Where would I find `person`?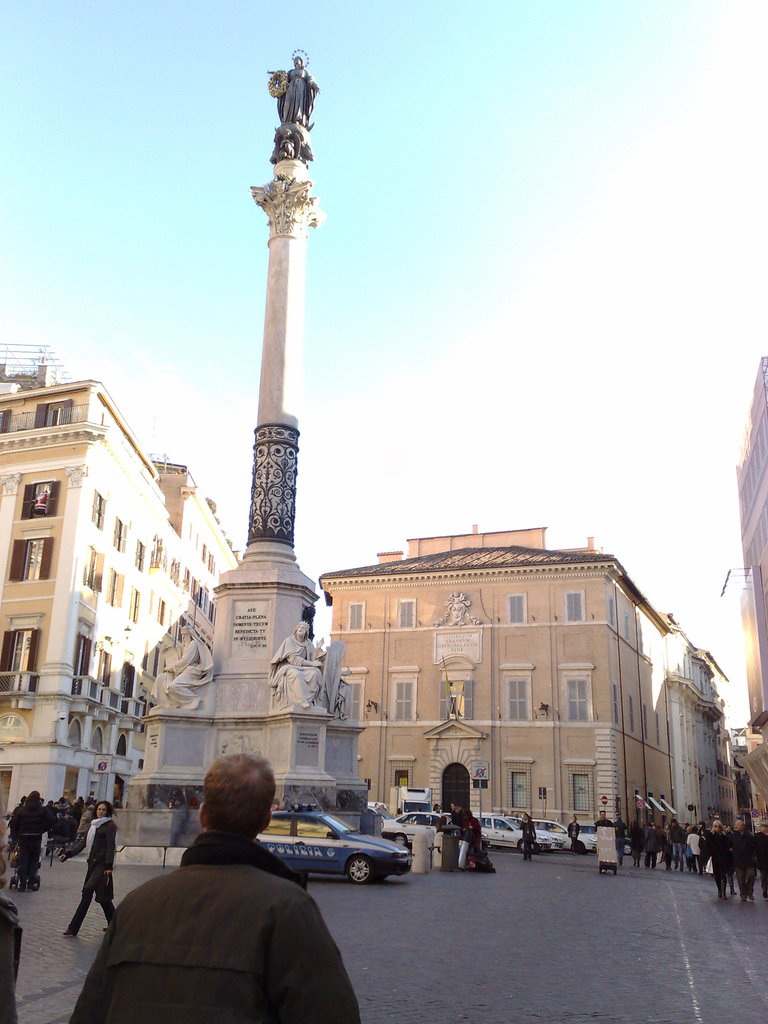
At detection(0, 778, 22, 1023).
